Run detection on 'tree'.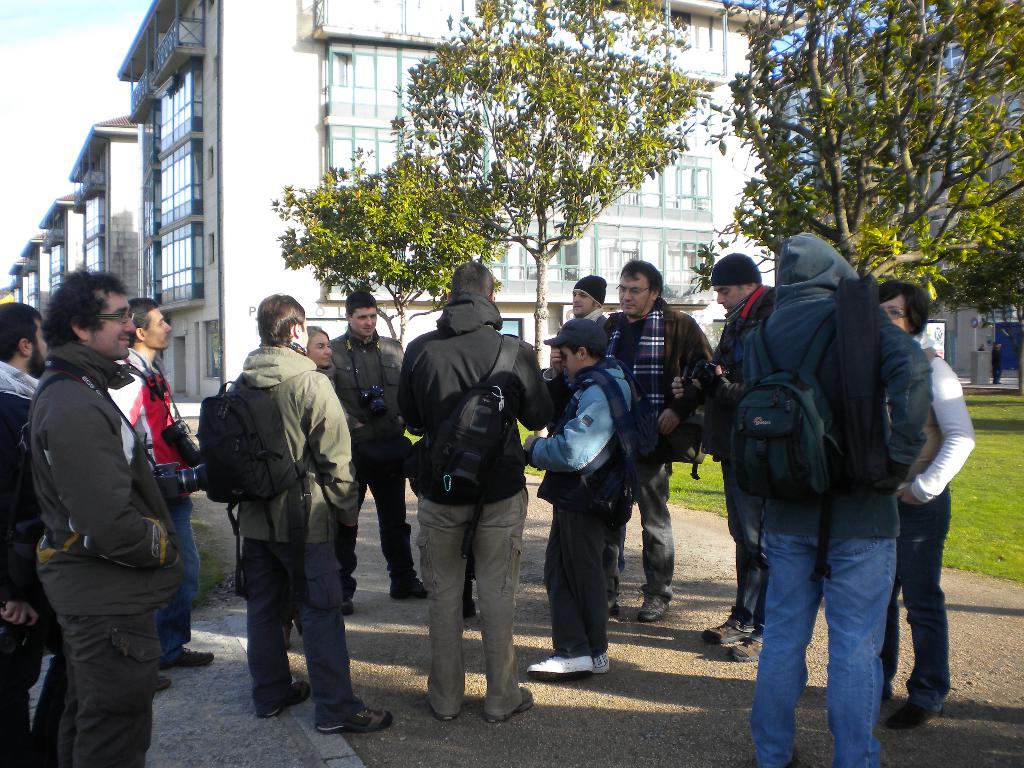
Result: region(687, 0, 1023, 291).
